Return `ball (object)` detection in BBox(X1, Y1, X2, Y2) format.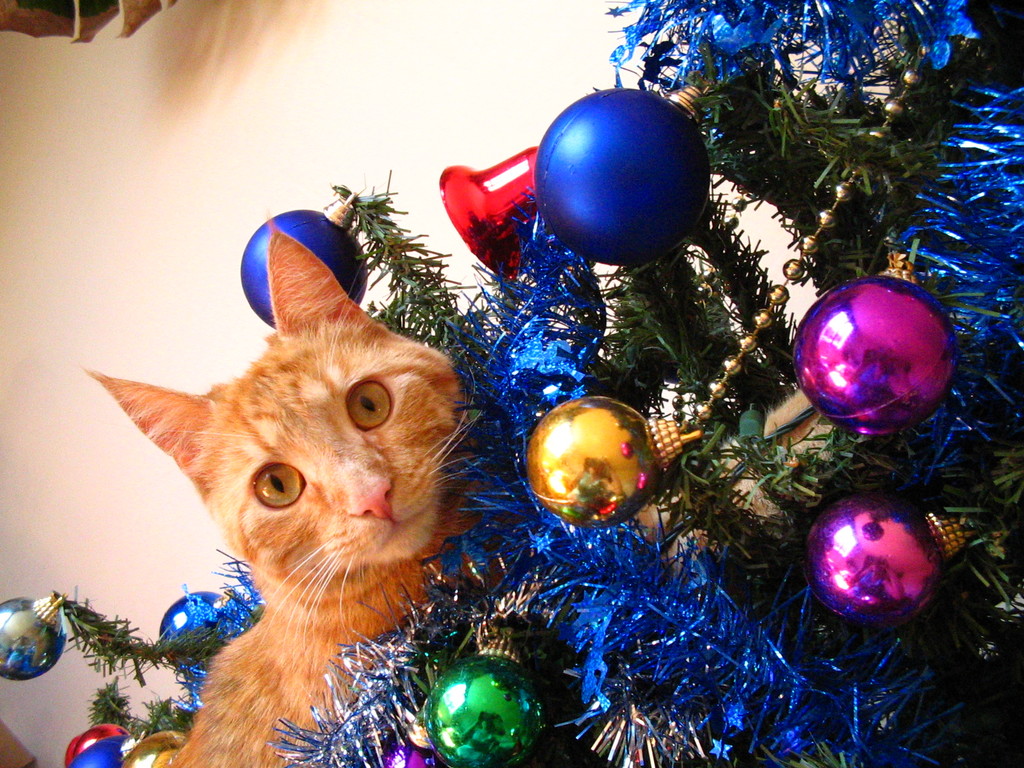
BBox(811, 495, 942, 626).
